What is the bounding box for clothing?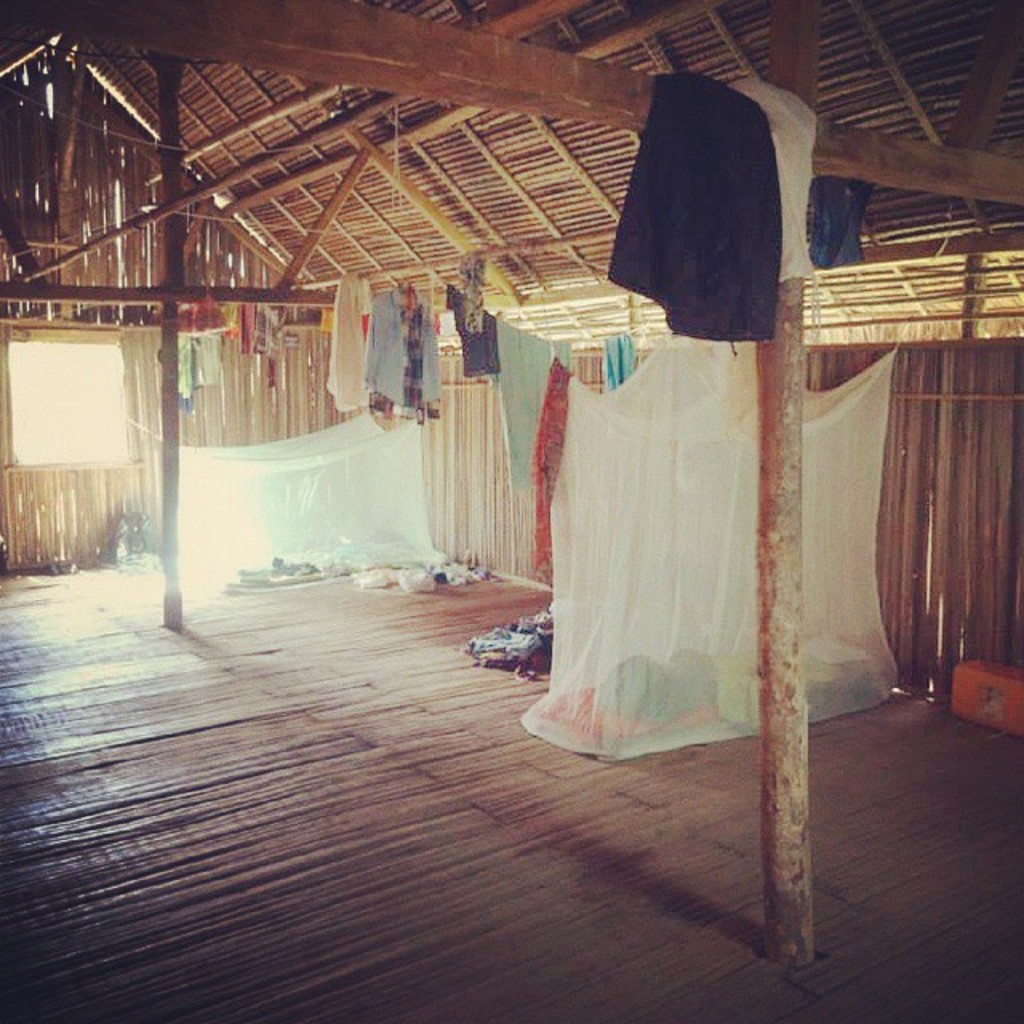
crop(314, 274, 366, 434).
